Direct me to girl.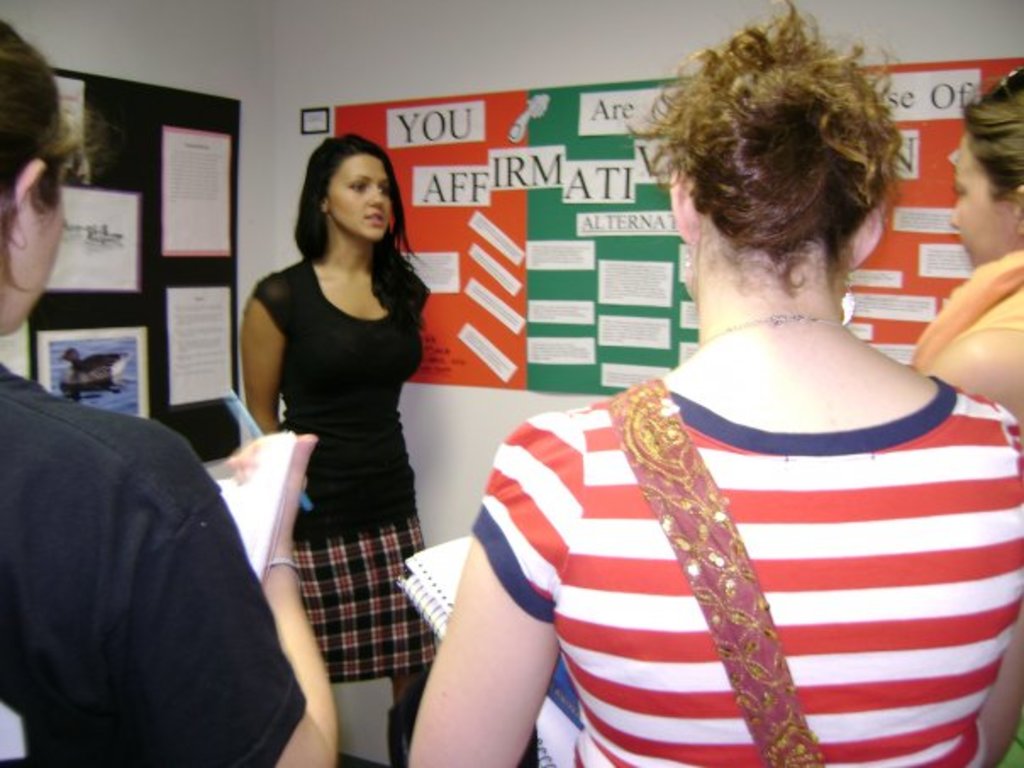
Direction: (left=0, top=12, right=339, bottom=766).
